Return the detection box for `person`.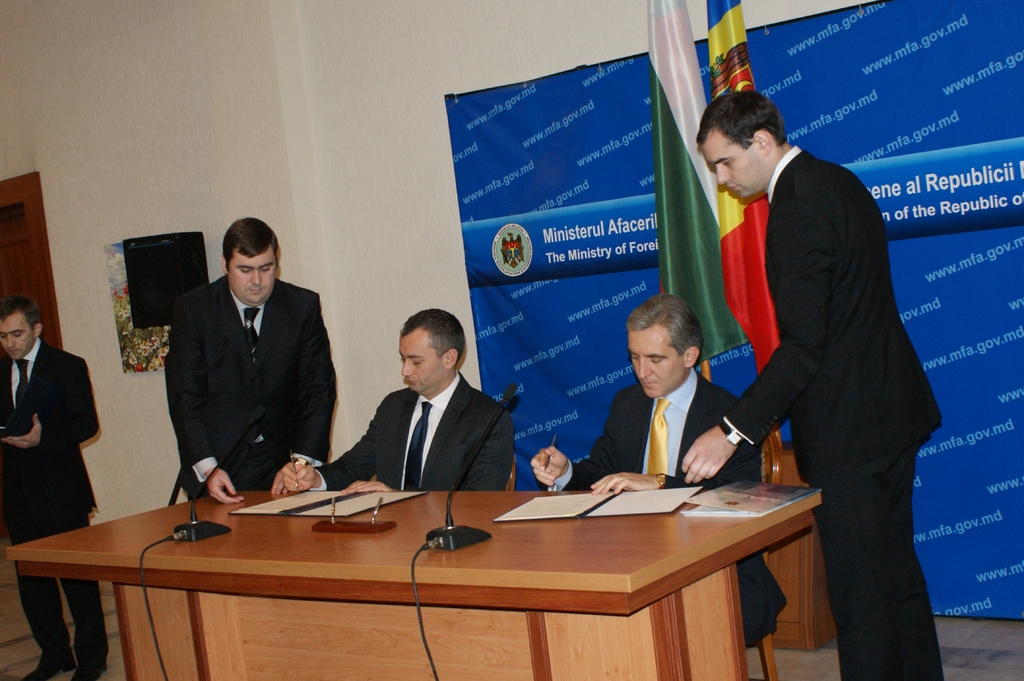
<box>531,293,787,652</box>.
